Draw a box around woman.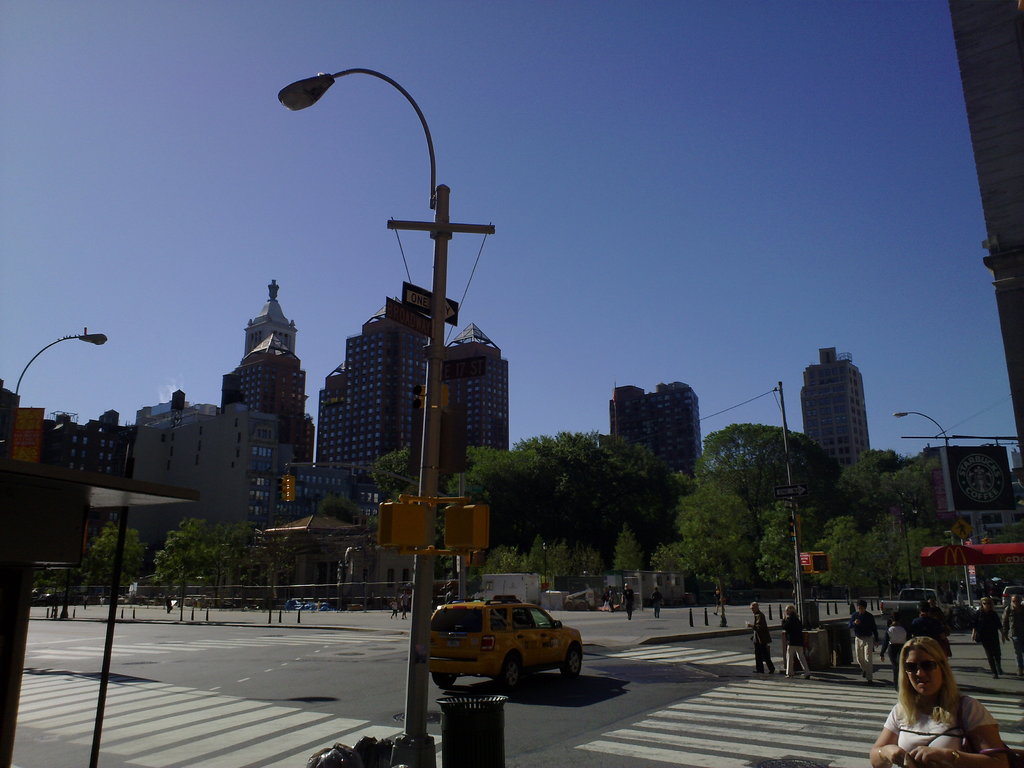
box=[977, 597, 1004, 675].
